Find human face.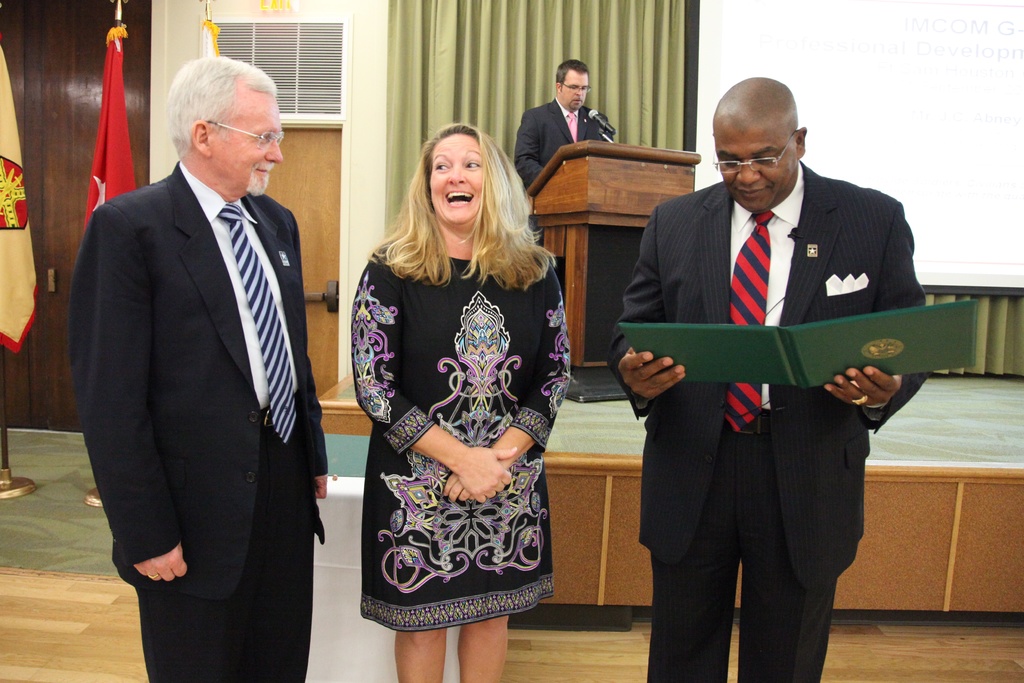
x1=565, y1=71, x2=589, y2=111.
